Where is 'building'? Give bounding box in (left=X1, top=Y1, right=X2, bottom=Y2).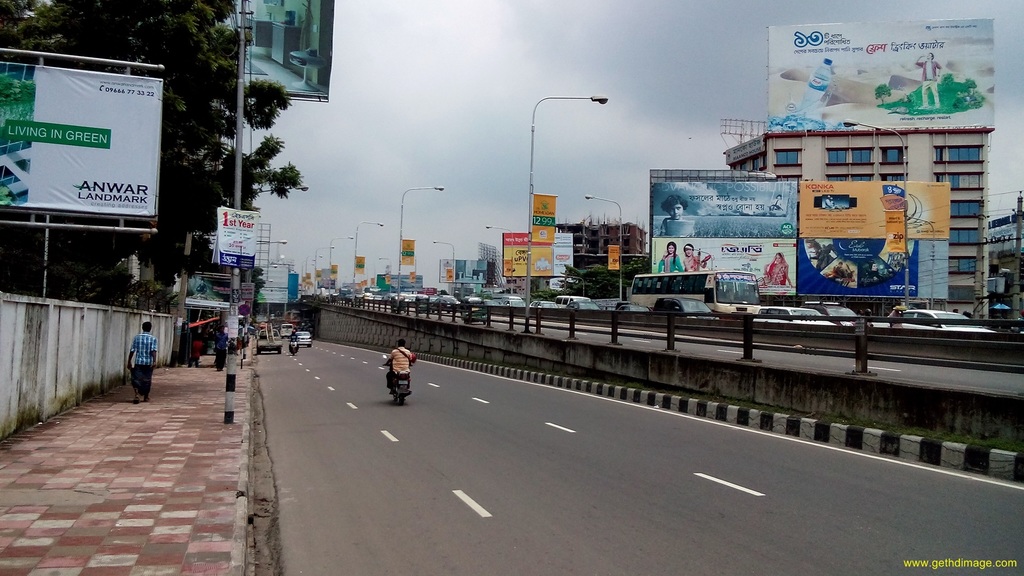
(left=562, top=216, right=649, bottom=283).
